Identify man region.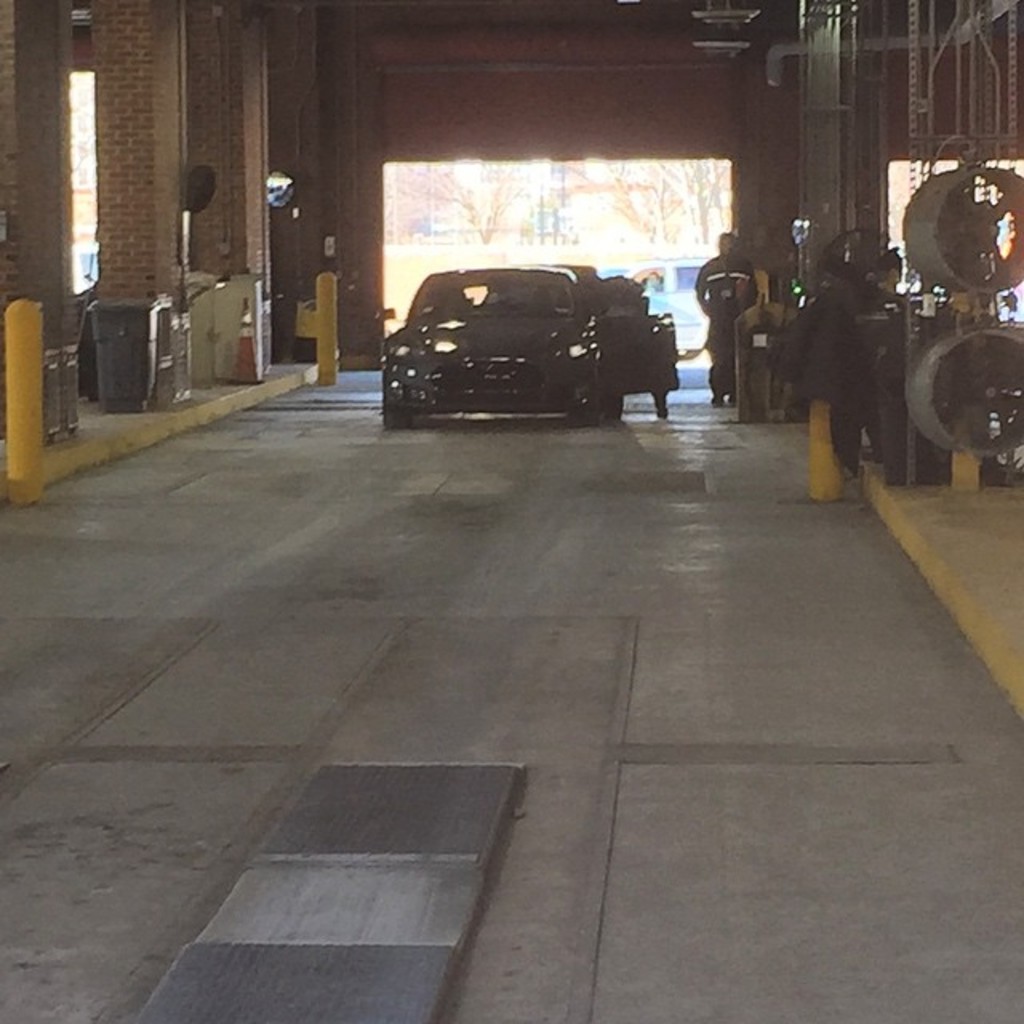
Region: pyautogui.locateOnScreen(694, 226, 750, 398).
